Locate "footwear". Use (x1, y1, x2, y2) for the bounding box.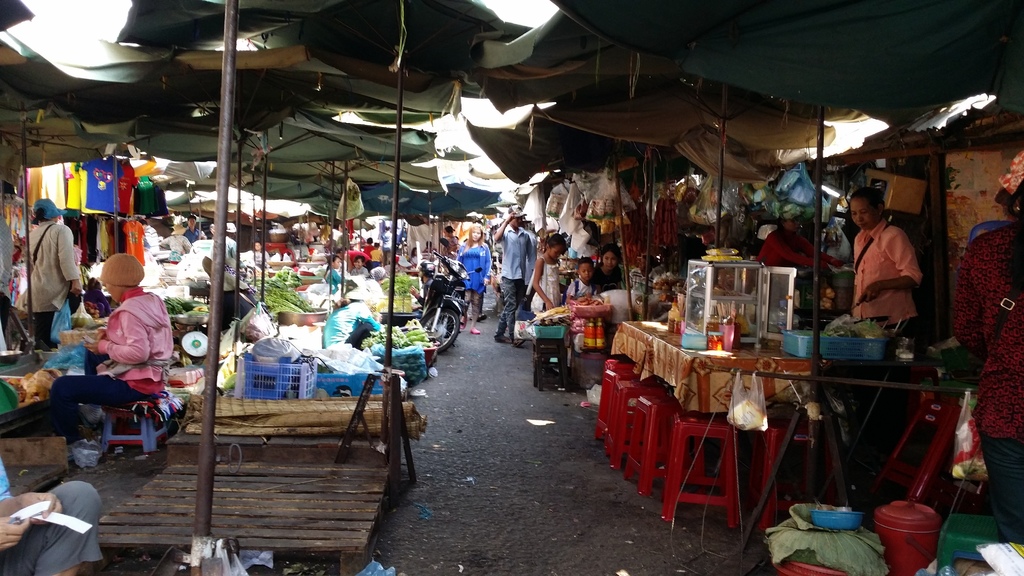
(495, 332, 510, 345).
